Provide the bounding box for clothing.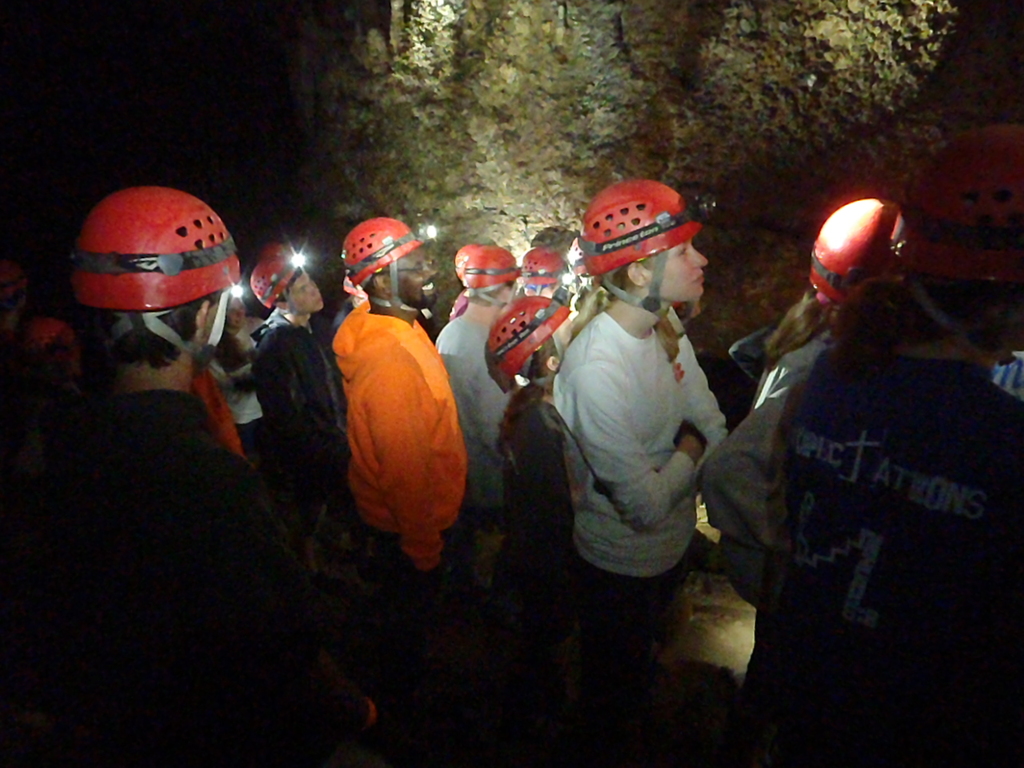
box(326, 302, 470, 570).
